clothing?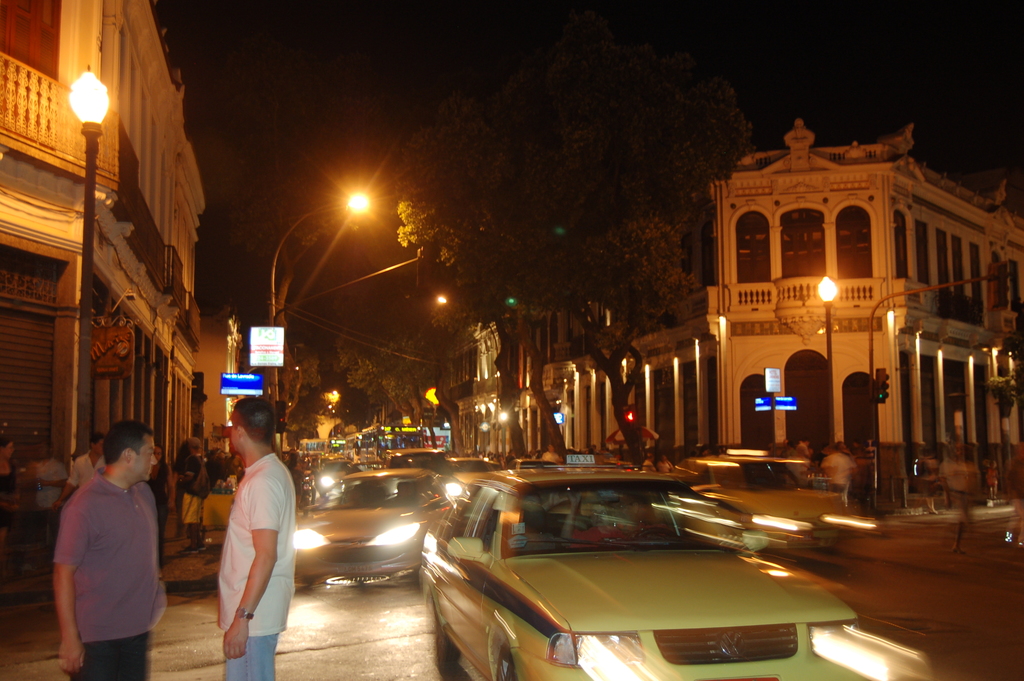
locate(202, 446, 303, 680)
